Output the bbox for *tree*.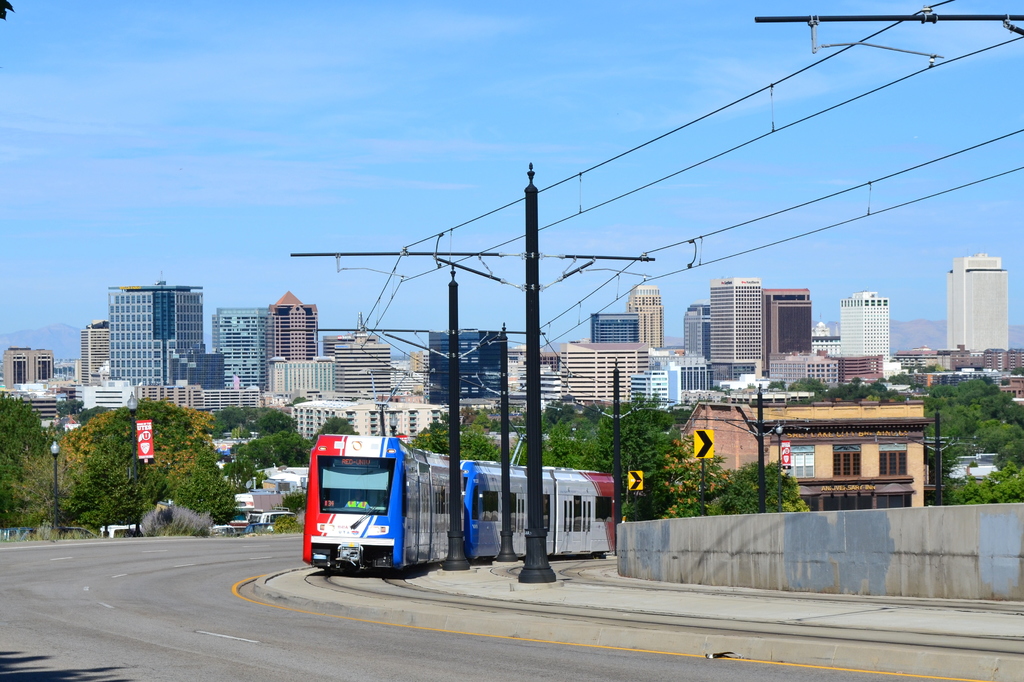
944 462 1023 501.
